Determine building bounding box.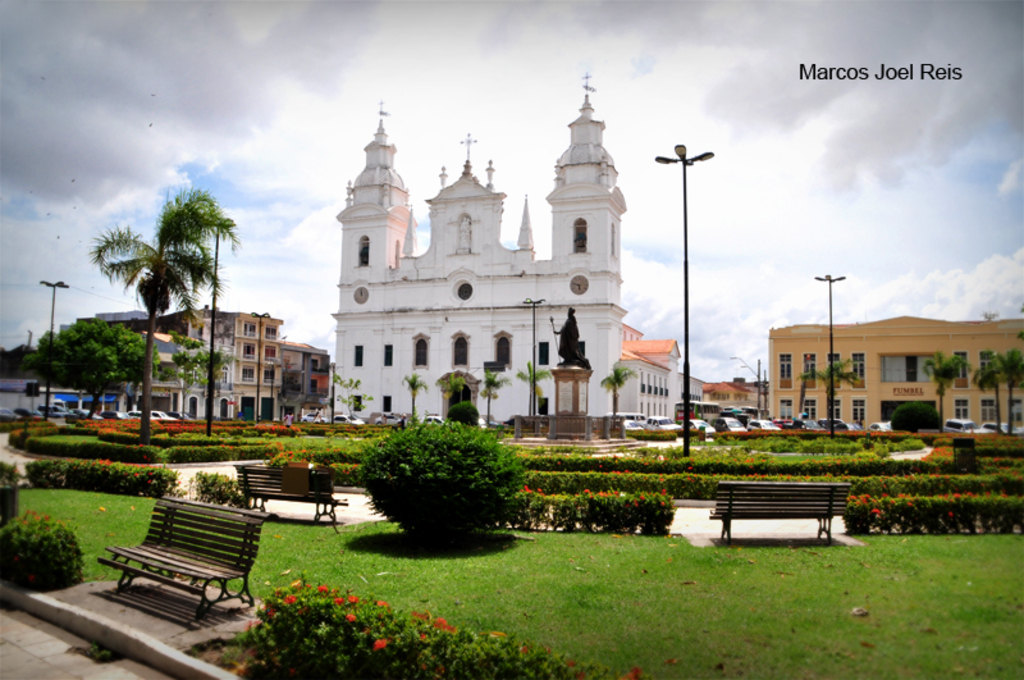
Determined: 707, 378, 768, 421.
